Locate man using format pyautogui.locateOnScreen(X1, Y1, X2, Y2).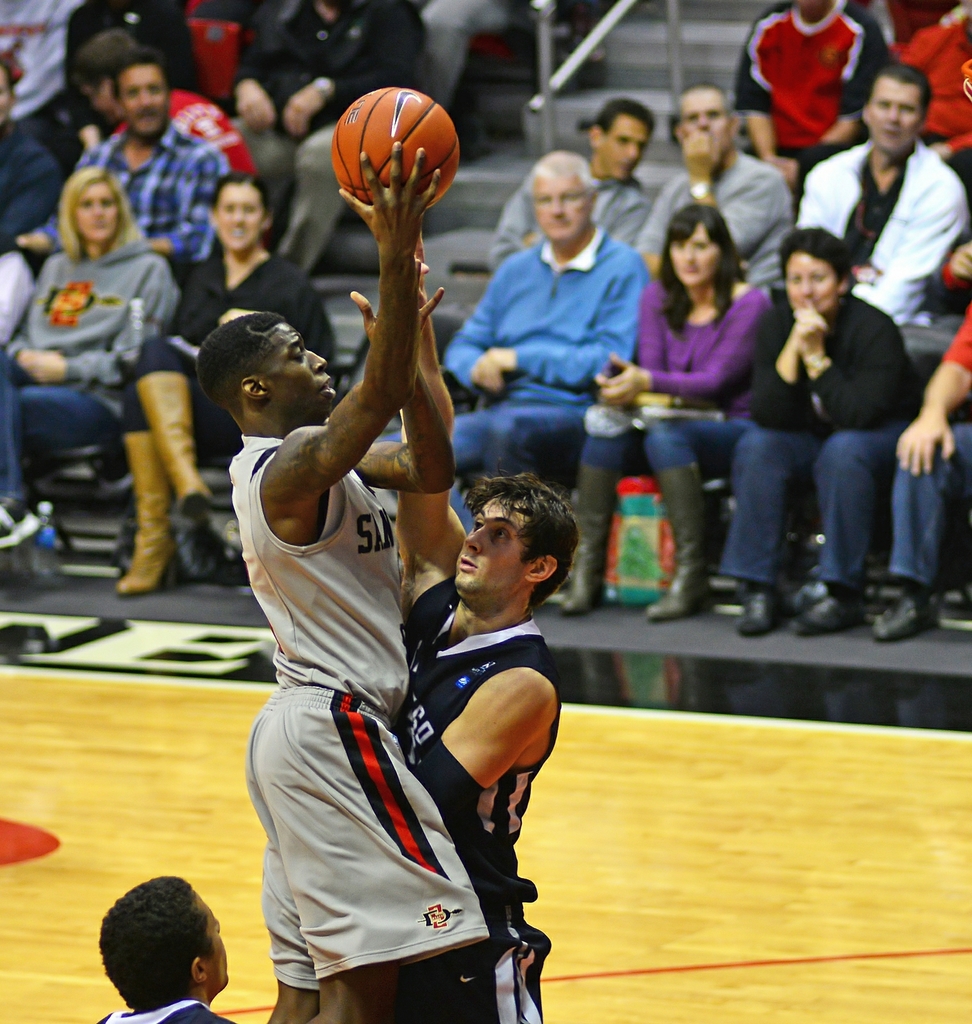
pyautogui.locateOnScreen(13, 45, 229, 250).
